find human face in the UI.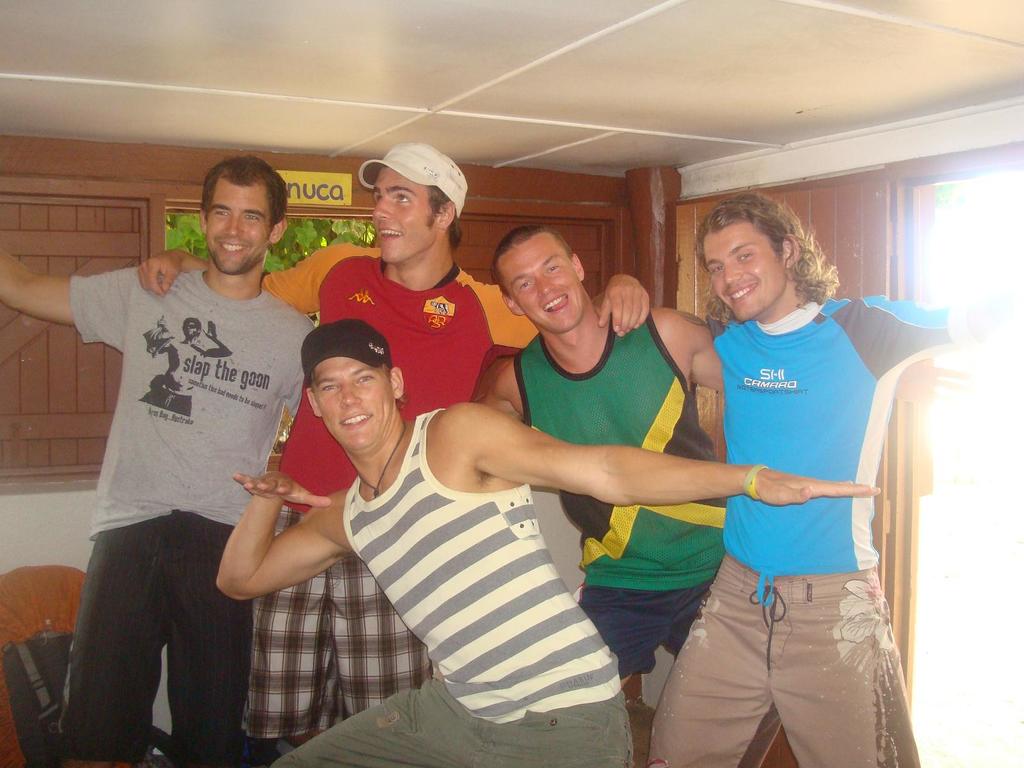
UI element at [left=499, top=238, right=586, bottom=332].
